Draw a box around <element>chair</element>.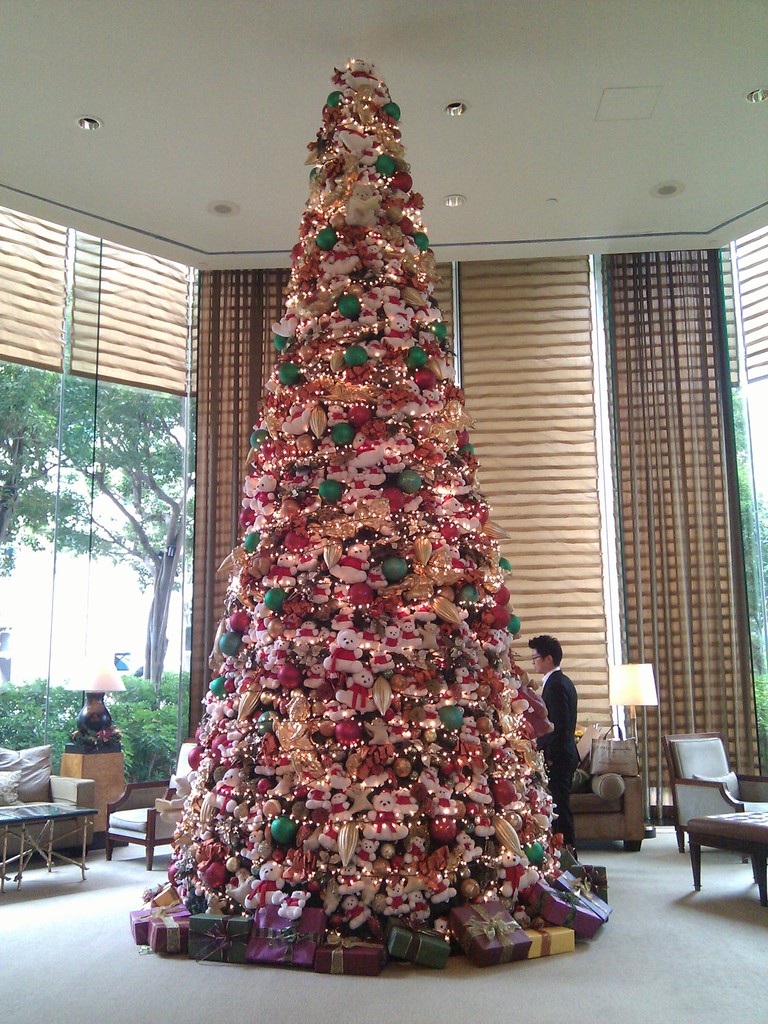
[101,743,196,872].
